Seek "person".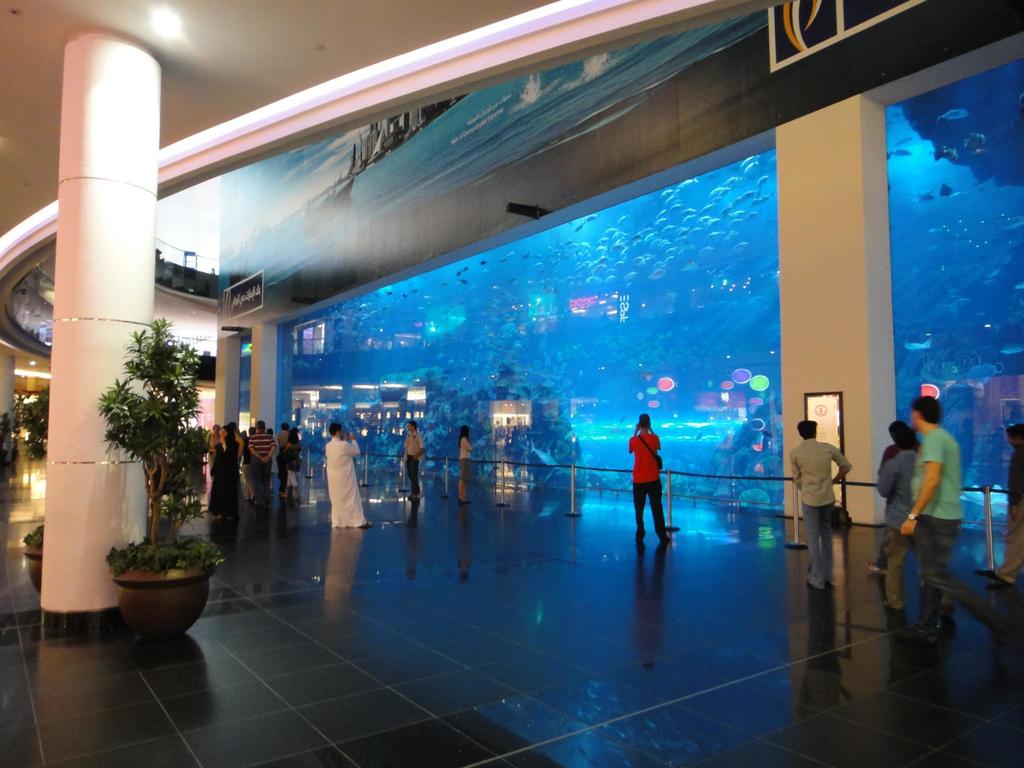
left=976, top=423, right=1023, bottom=586.
